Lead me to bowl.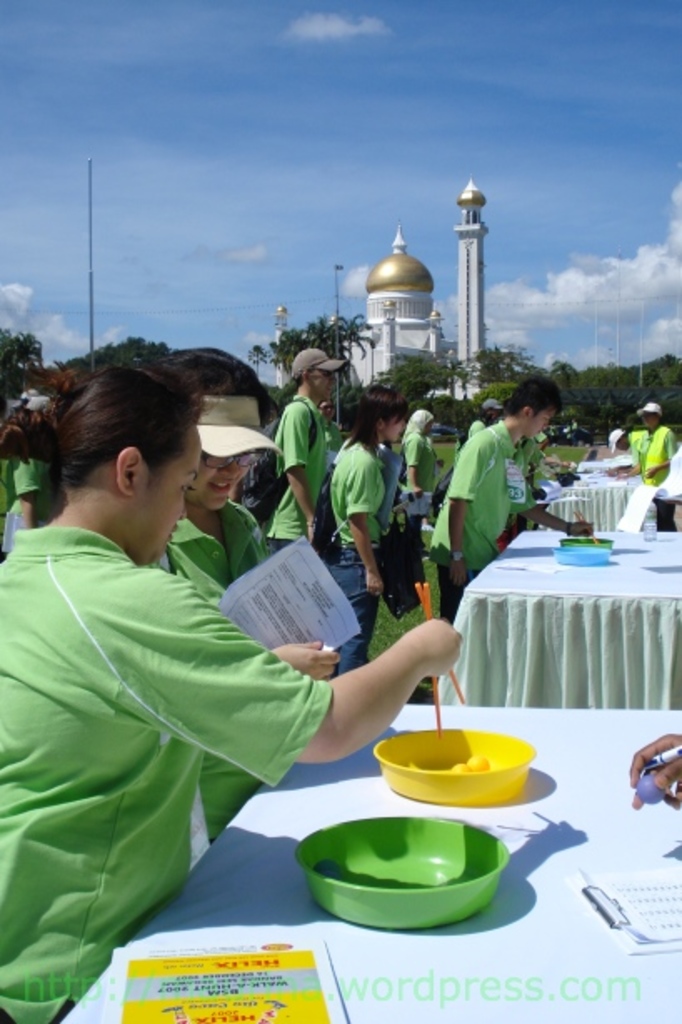
Lead to [290,817,534,926].
